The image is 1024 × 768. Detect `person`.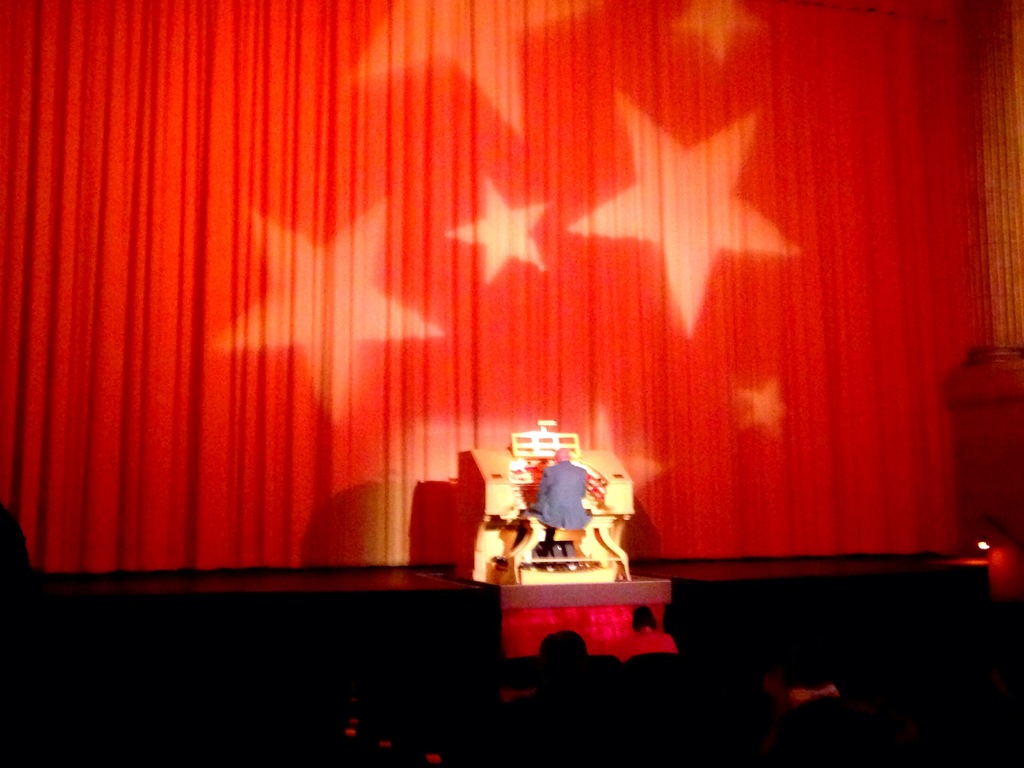
Detection: bbox=(623, 606, 680, 660).
